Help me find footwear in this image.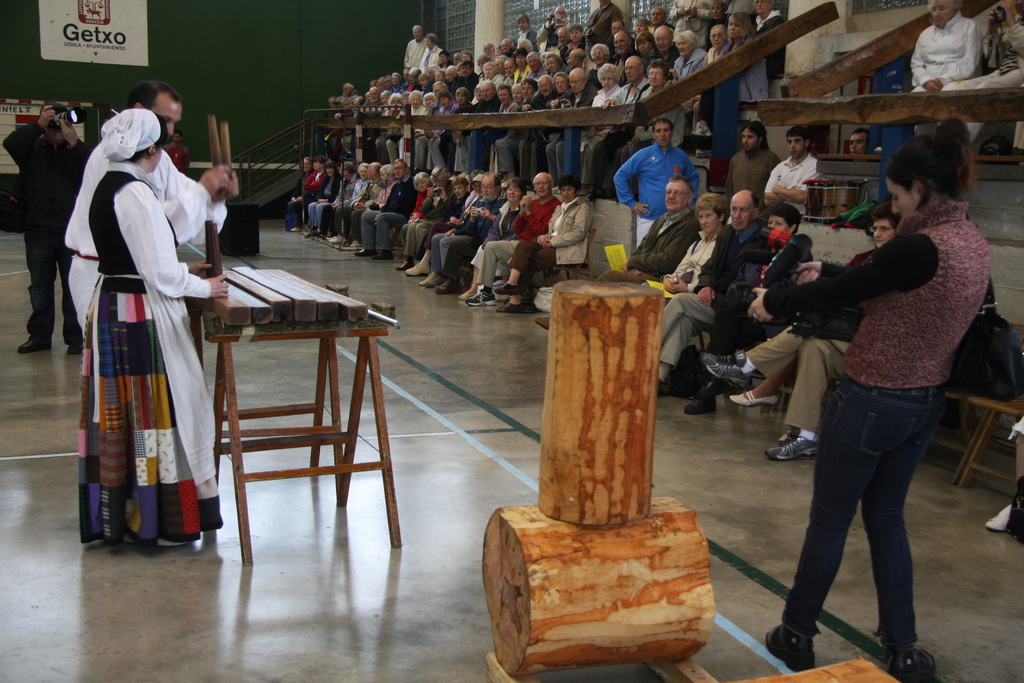
Found it: 417,271,438,286.
